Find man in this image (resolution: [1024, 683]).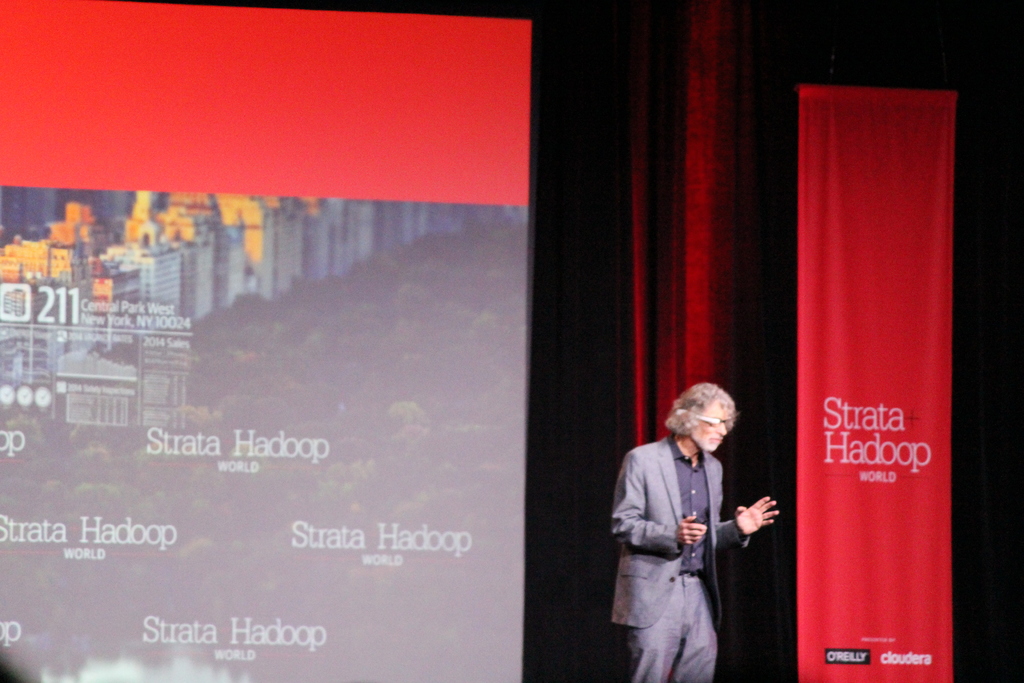
(x1=616, y1=381, x2=781, y2=682).
